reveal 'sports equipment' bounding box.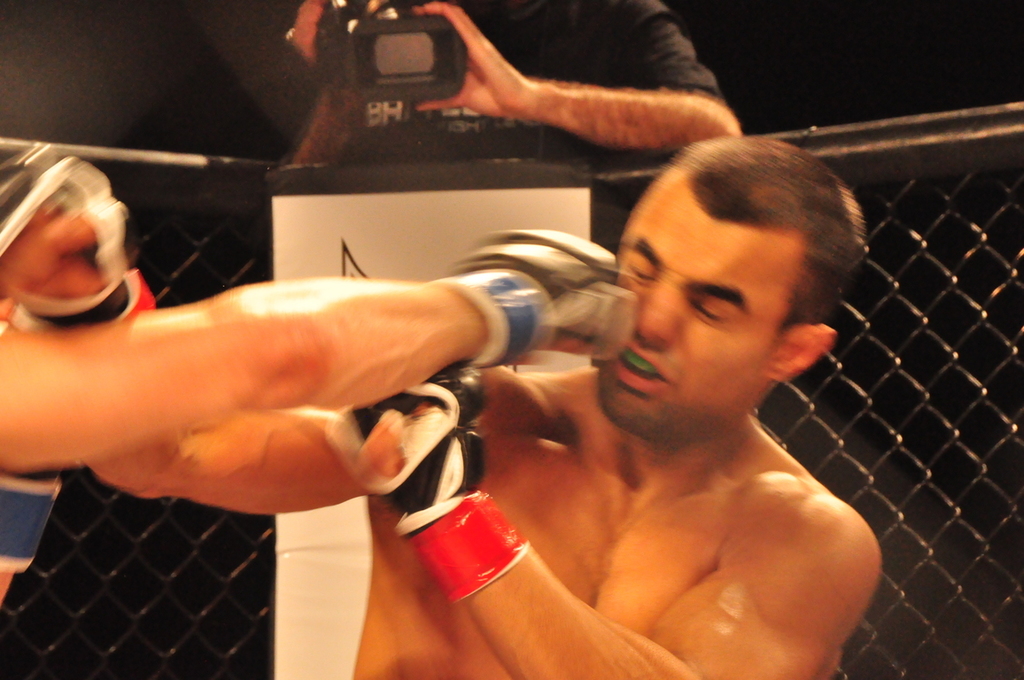
Revealed: [0,142,151,329].
